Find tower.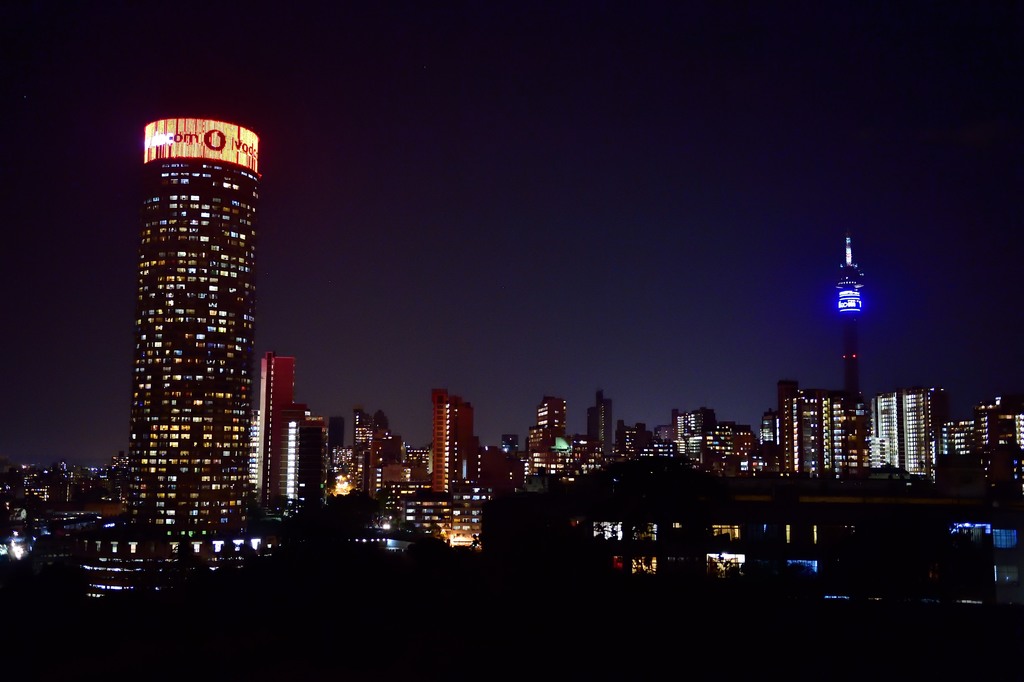
region(538, 394, 565, 437).
